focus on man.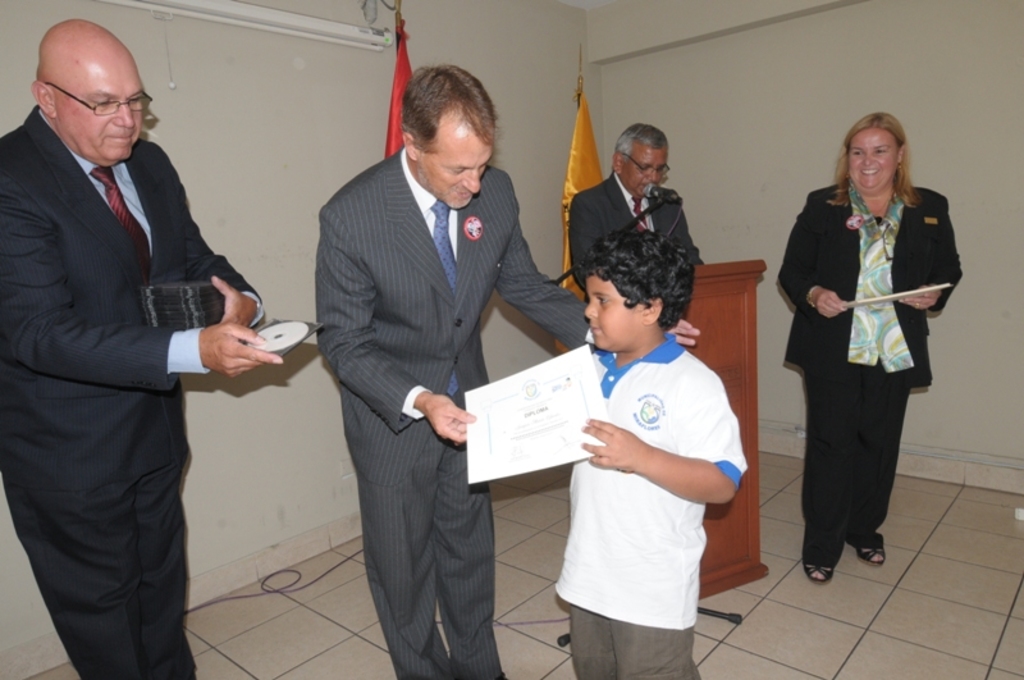
Focused at <bbox>570, 119, 707, 306</bbox>.
